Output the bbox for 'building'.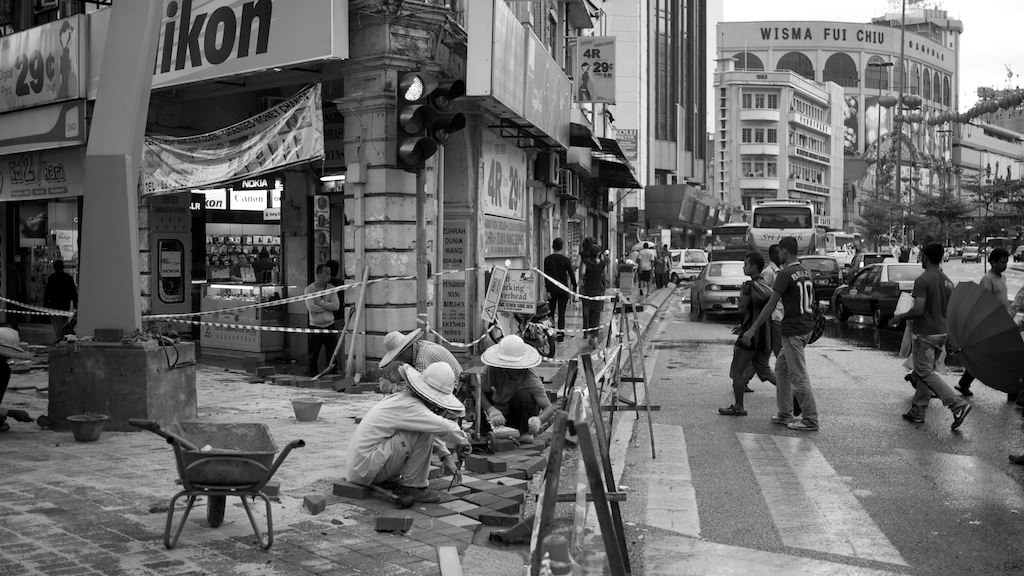
crop(10, 0, 557, 361).
